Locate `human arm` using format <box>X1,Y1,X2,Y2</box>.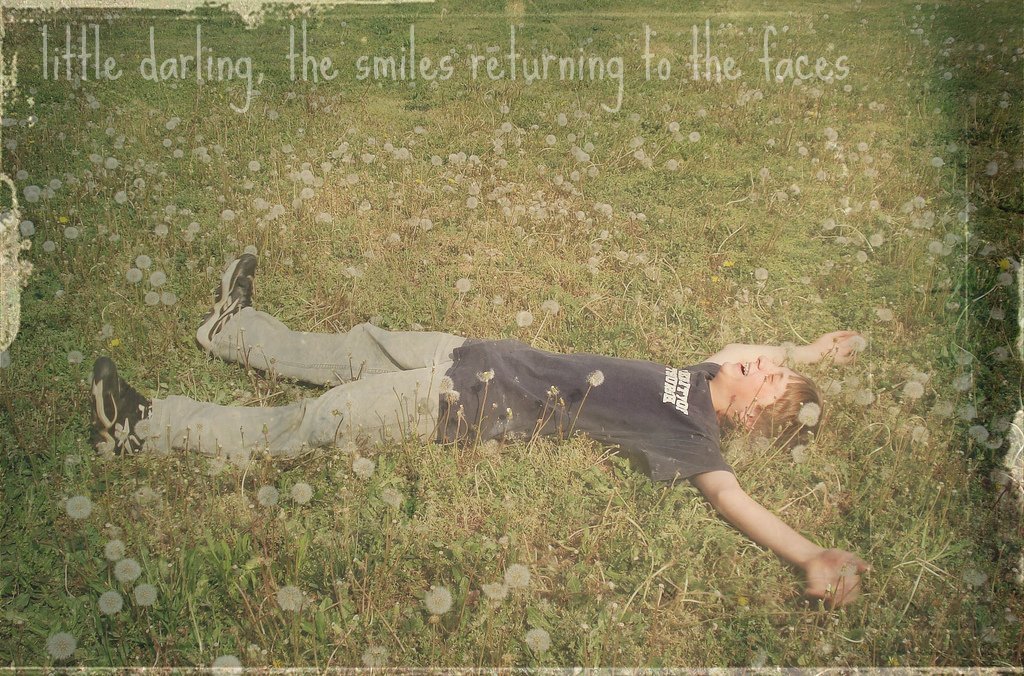
<box>693,337,867,374</box>.
